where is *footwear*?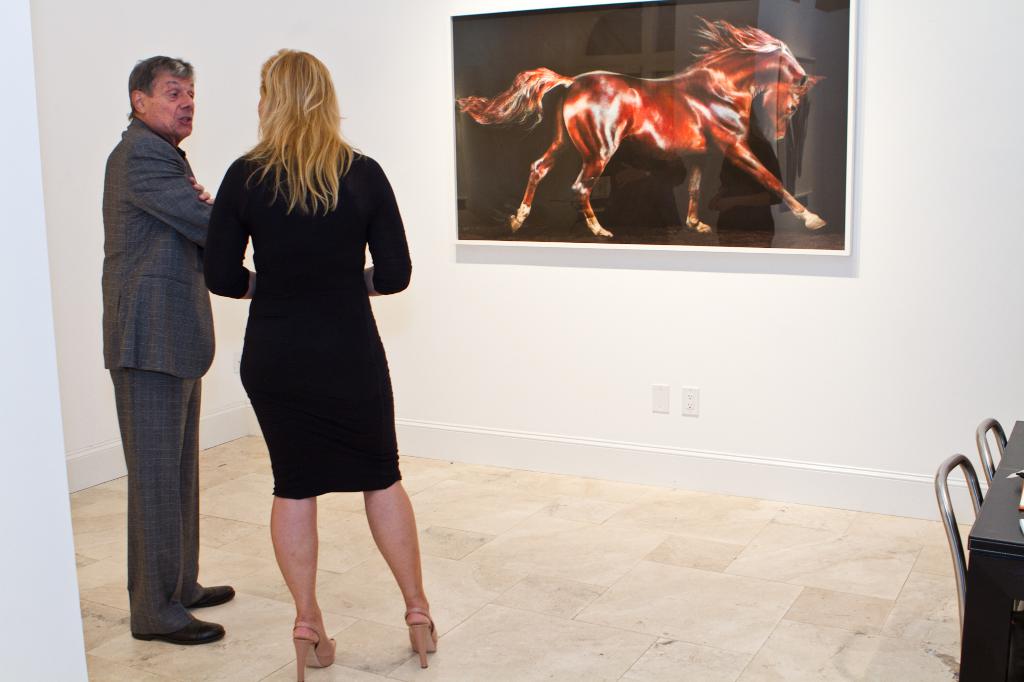
<bbox>137, 622, 225, 648</bbox>.
